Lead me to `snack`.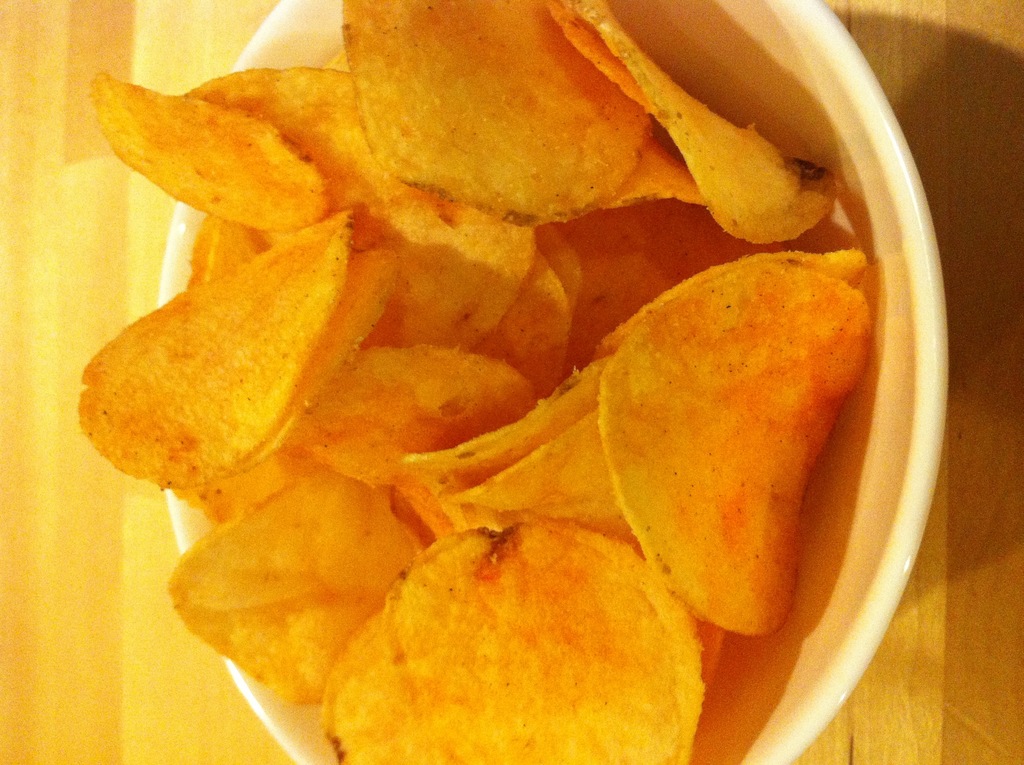
Lead to bbox=[86, 0, 876, 764].
